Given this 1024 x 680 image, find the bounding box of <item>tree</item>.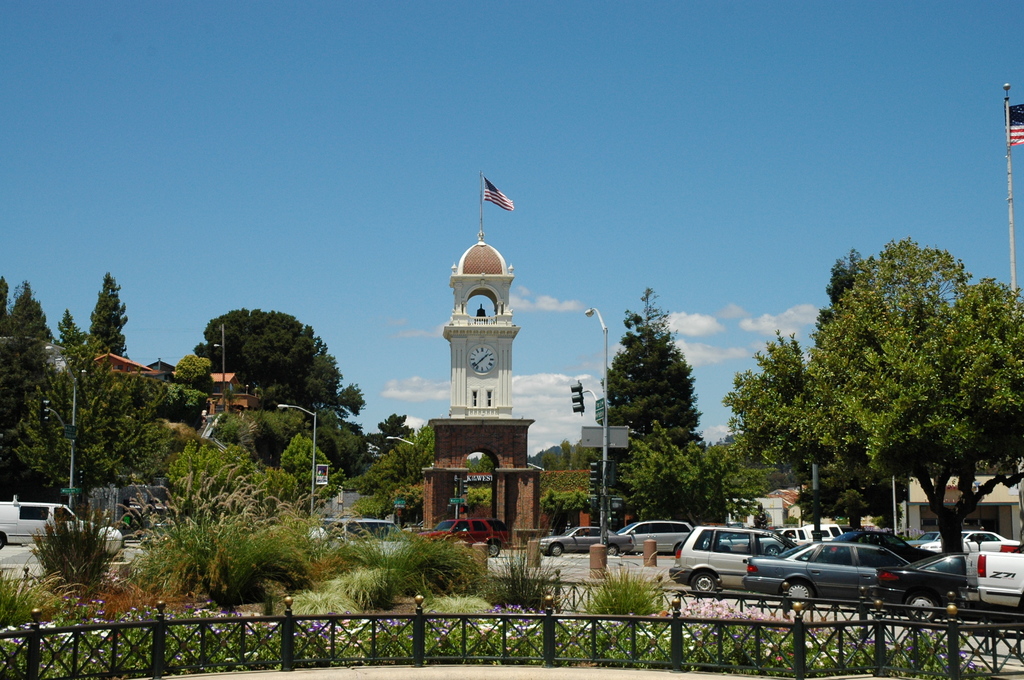
bbox=[717, 330, 844, 530].
